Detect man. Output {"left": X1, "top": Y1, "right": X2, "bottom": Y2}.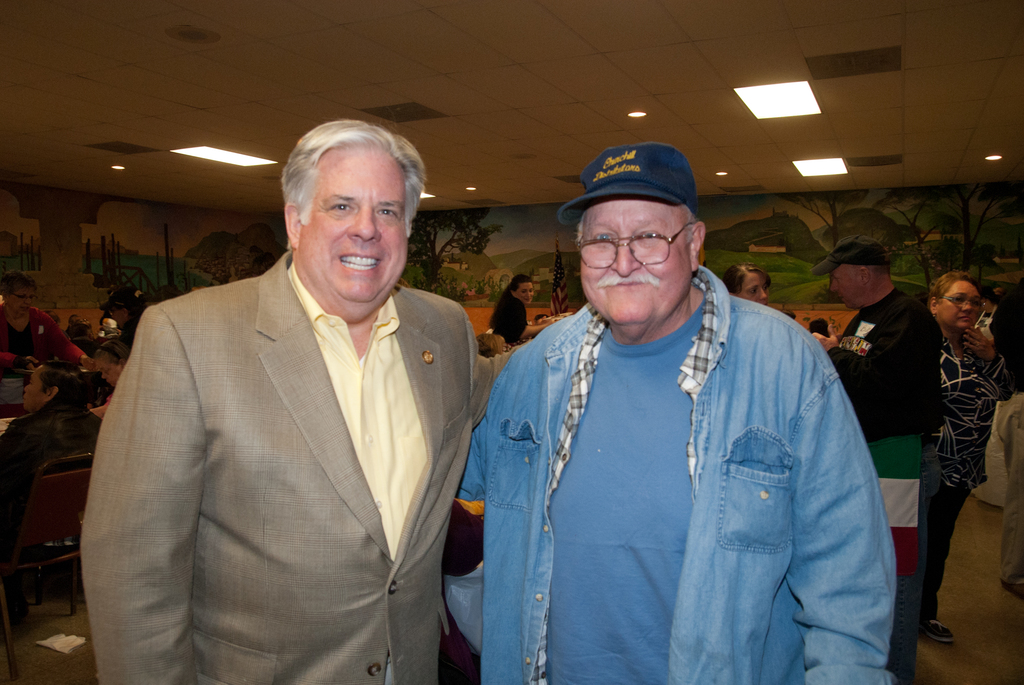
{"left": 818, "top": 235, "right": 941, "bottom": 684}.
